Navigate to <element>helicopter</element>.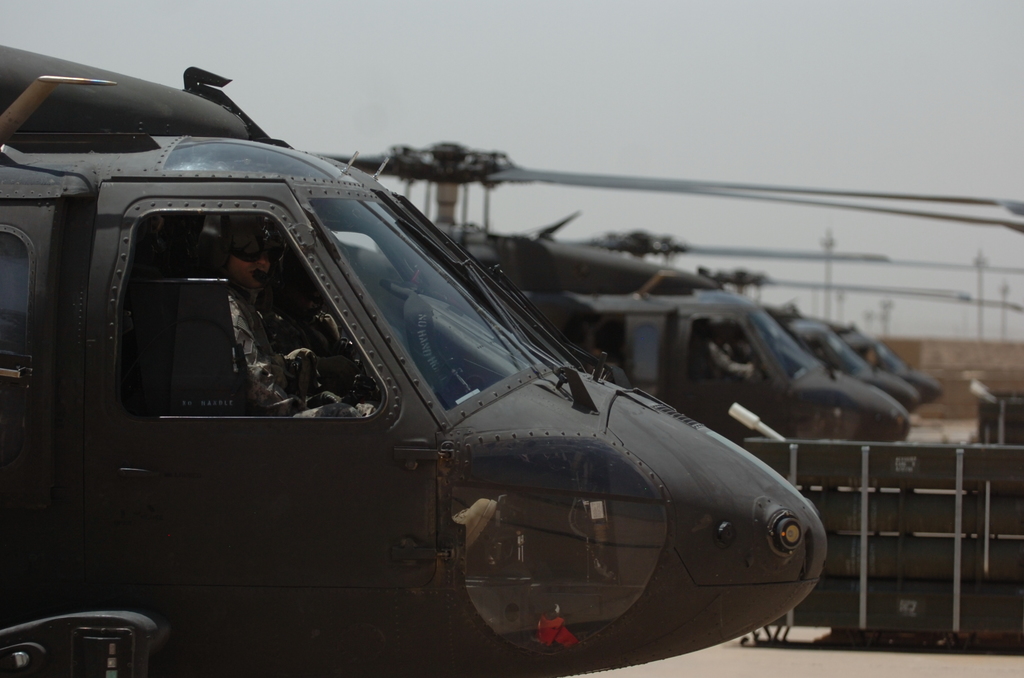
Navigation target: [570, 229, 1023, 444].
